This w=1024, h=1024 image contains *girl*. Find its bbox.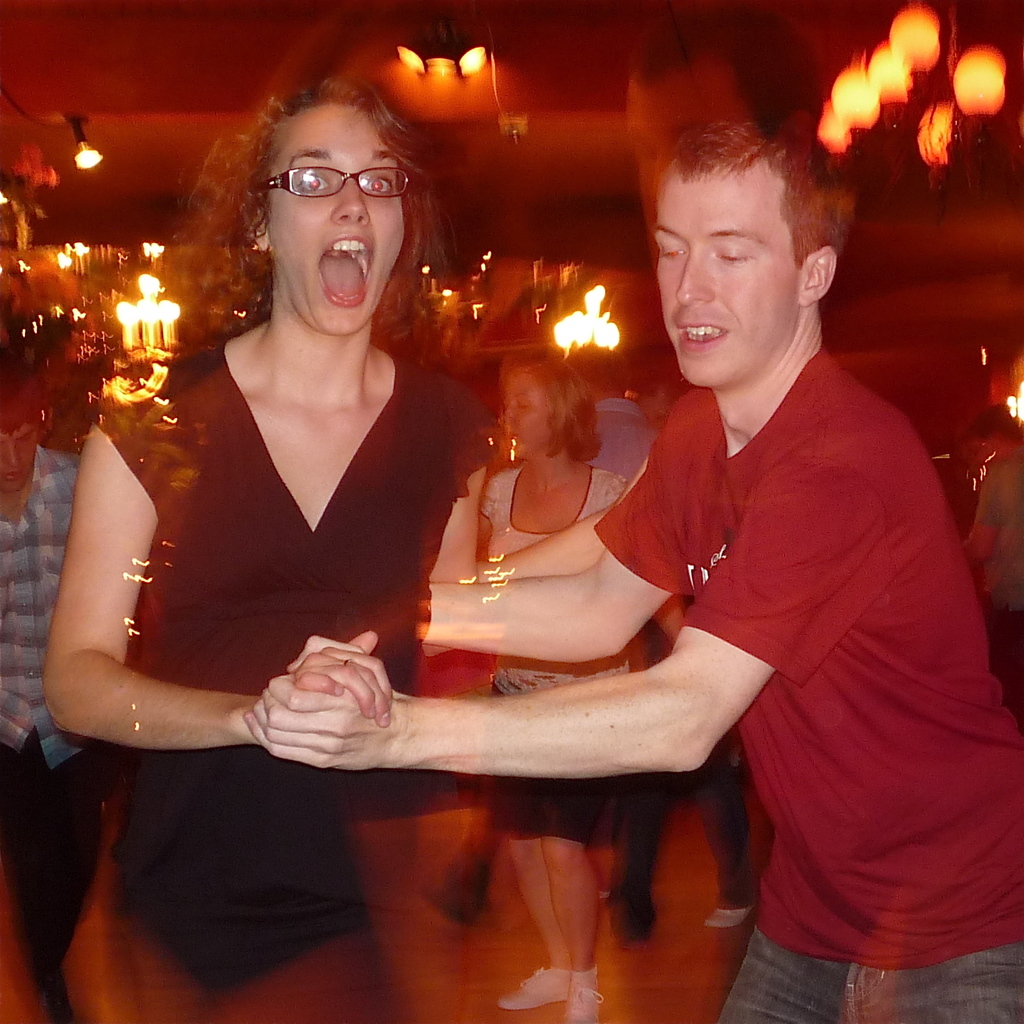
(45,69,454,1023).
